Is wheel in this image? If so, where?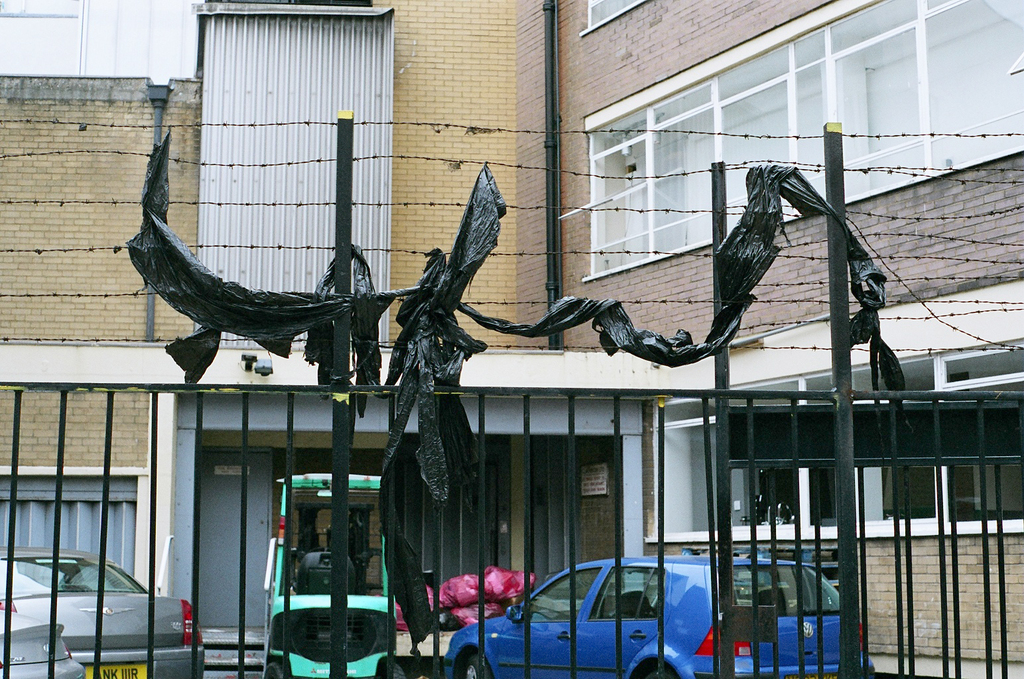
Yes, at bbox=[258, 662, 282, 678].
